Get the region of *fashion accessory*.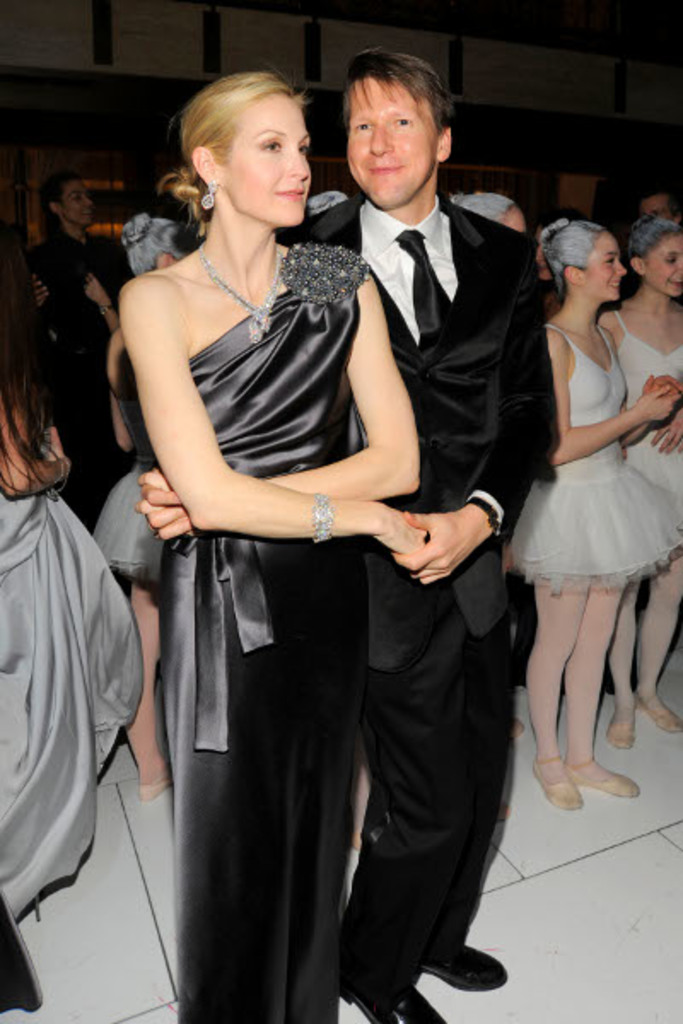
<bbox>46, 461, 70, 505</bbox>.
